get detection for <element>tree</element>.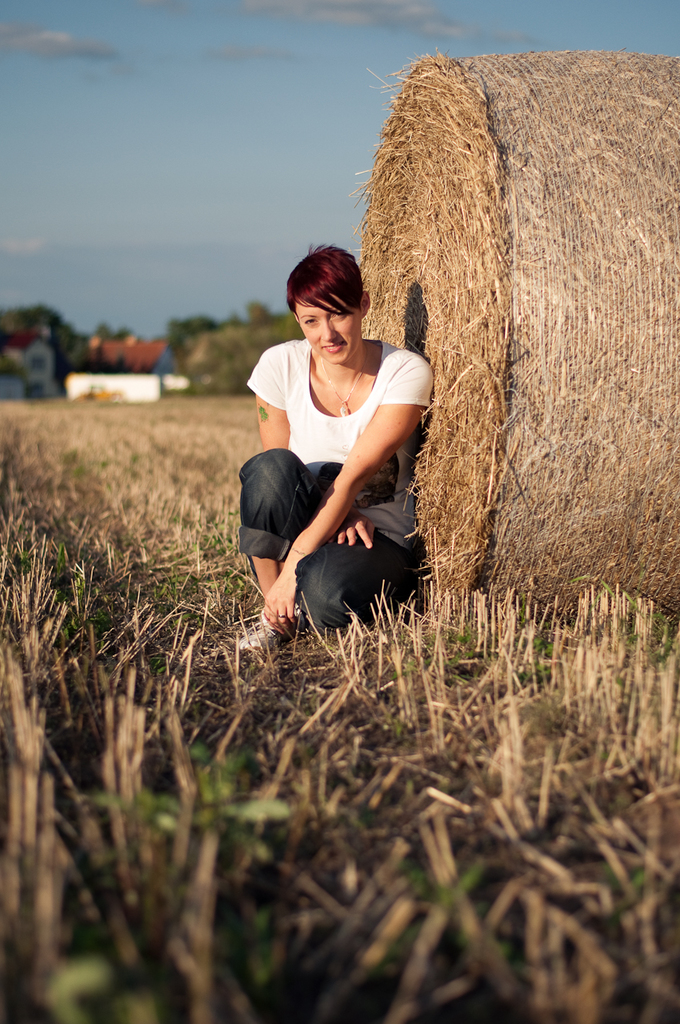
Detection: (x1=158, y1=297, x2=292, y2=386).
